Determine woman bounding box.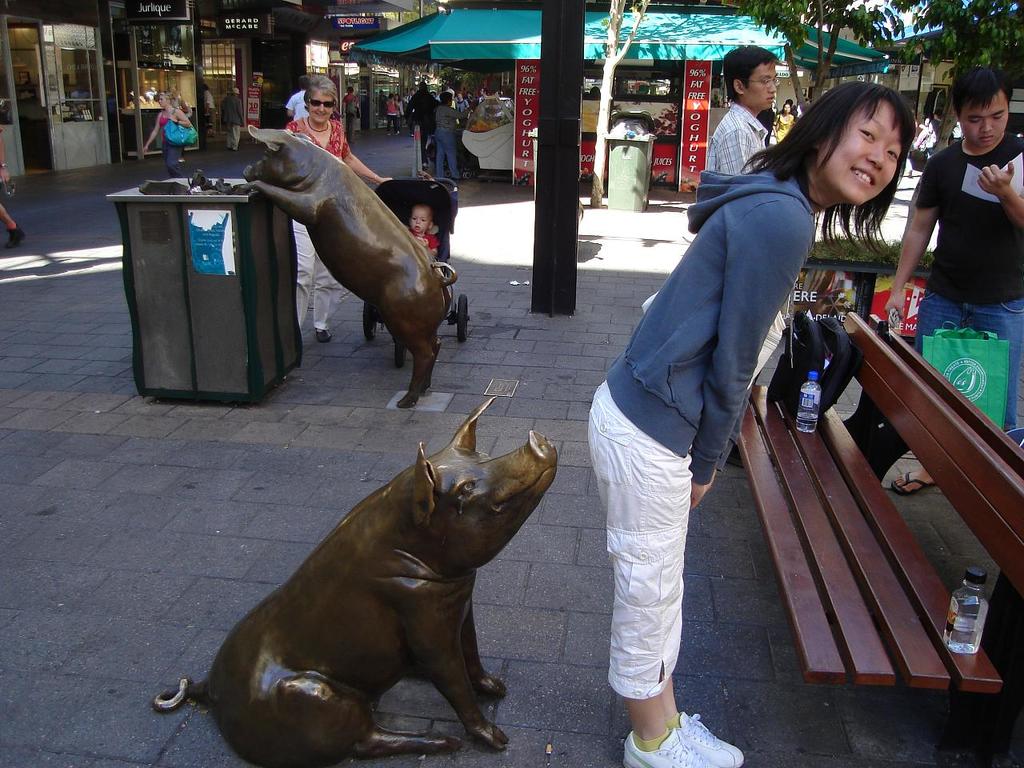
Determined: 140,92,190,182.
